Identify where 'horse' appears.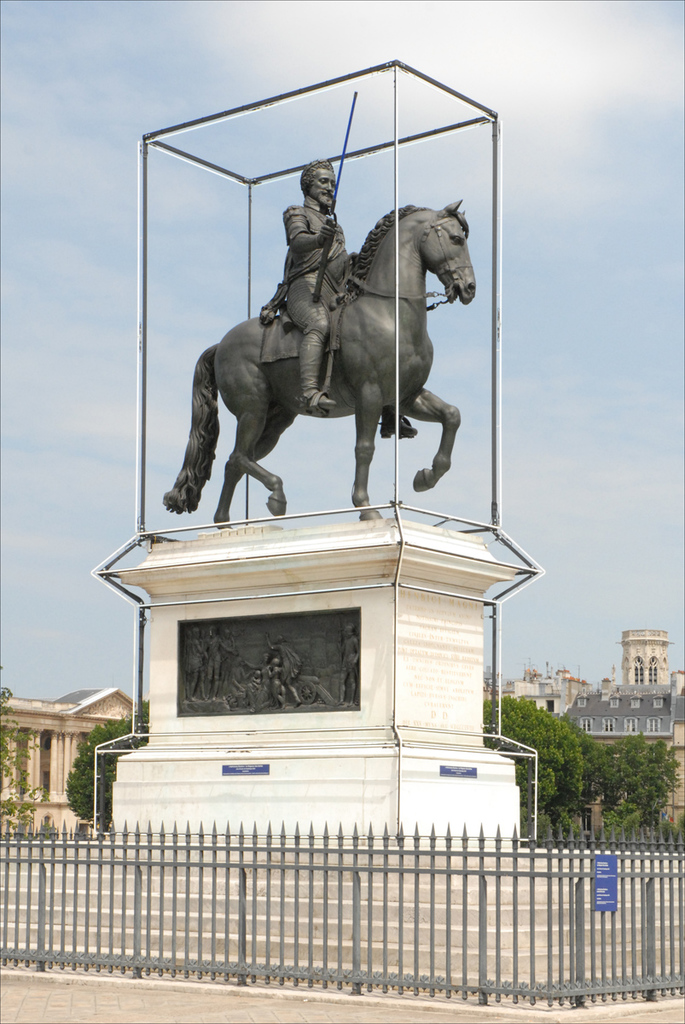
Appears at <region>156, 195, 479, 530</region>.
